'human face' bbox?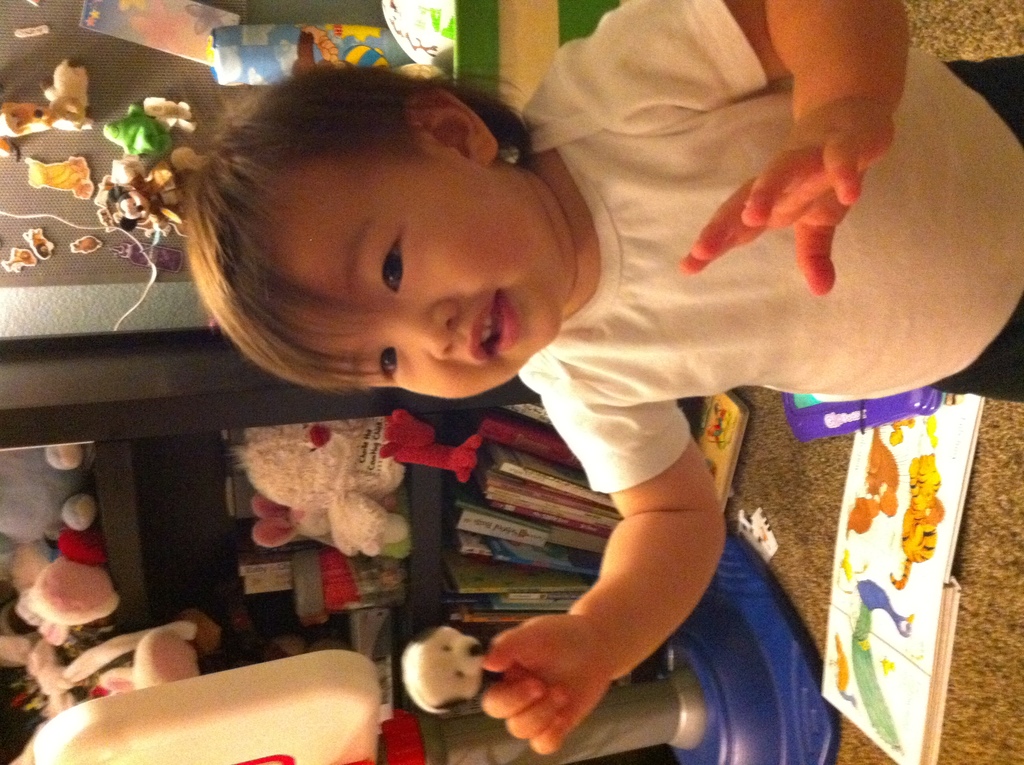
<box>273,153,565,398</box>
